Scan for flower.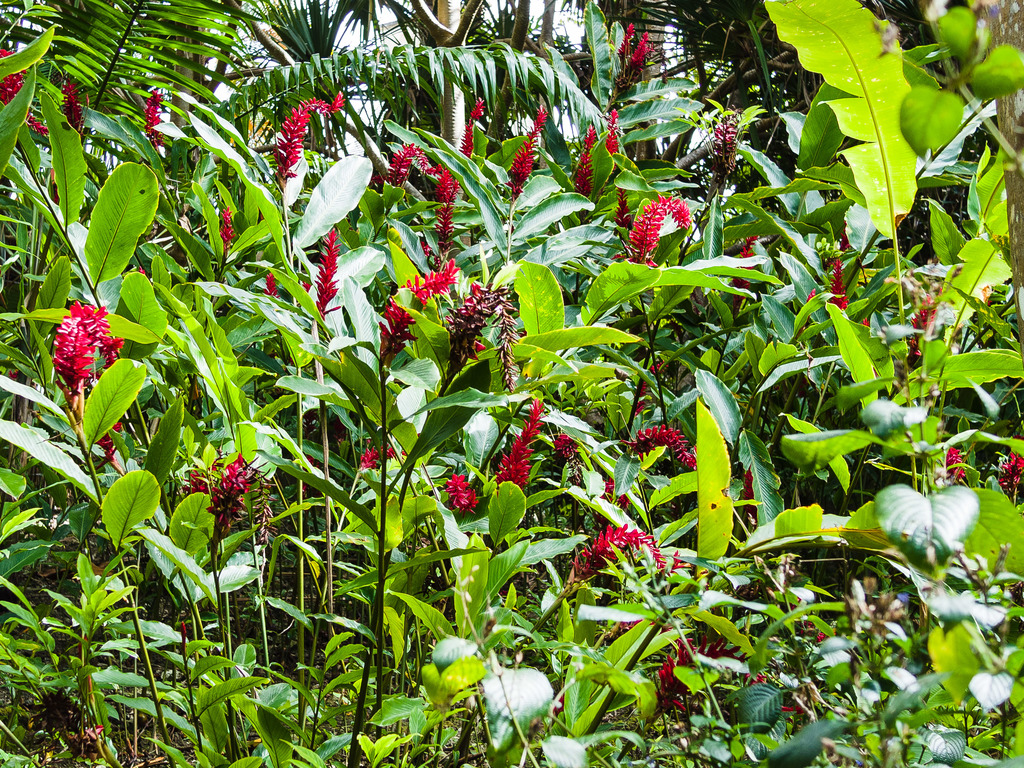
Scan result: 508, 106, 546, 198.
